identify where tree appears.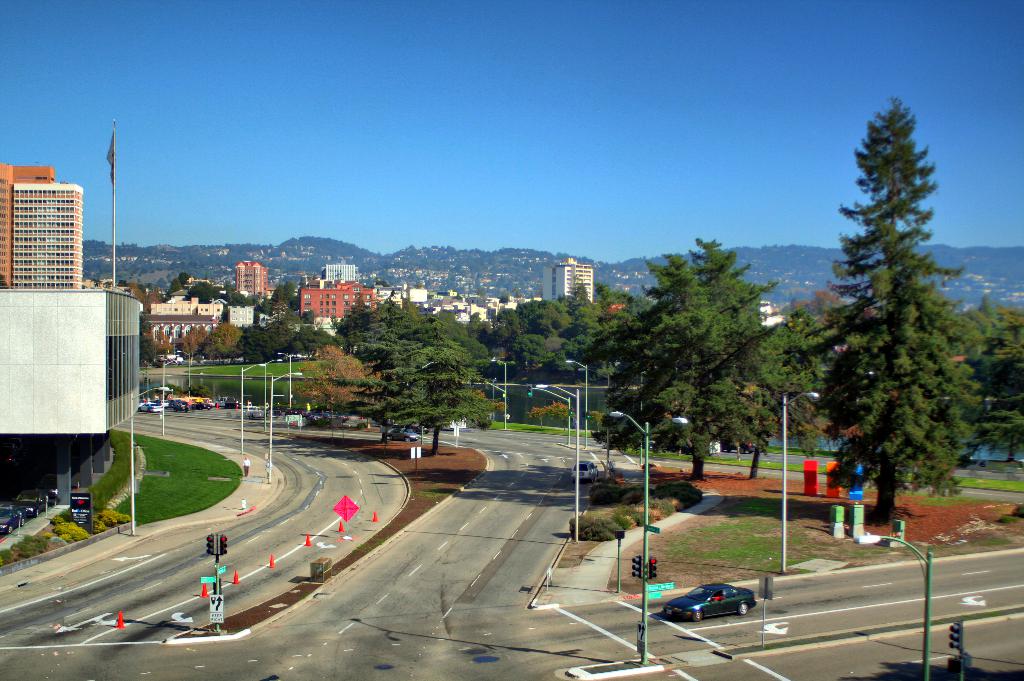
Appears at box(223, 289, 256, 306).
